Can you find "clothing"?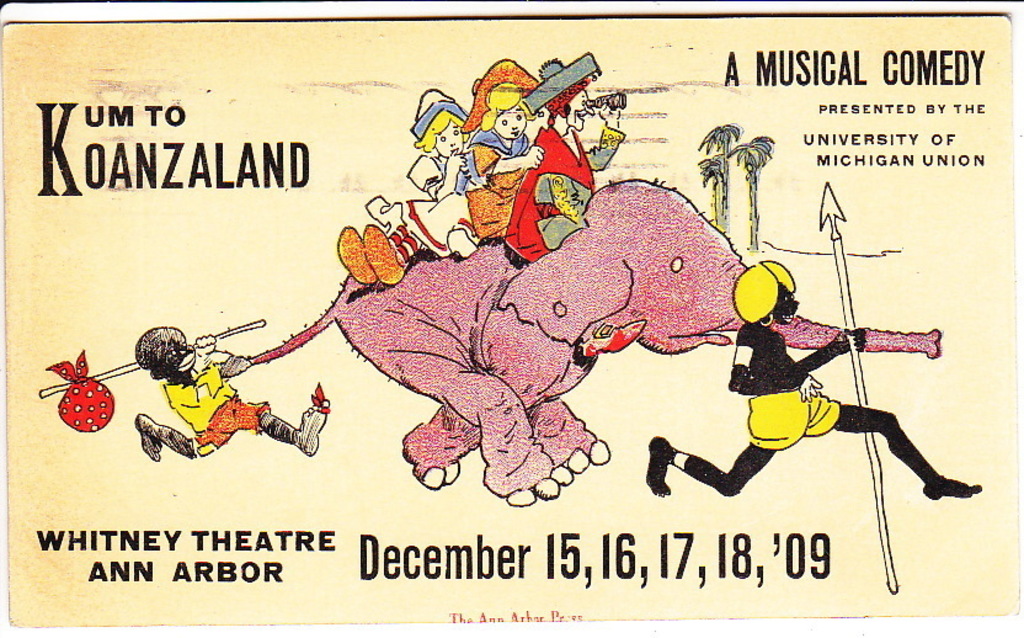
Yes, bounding box: <box>457,55,545,245</box>.
